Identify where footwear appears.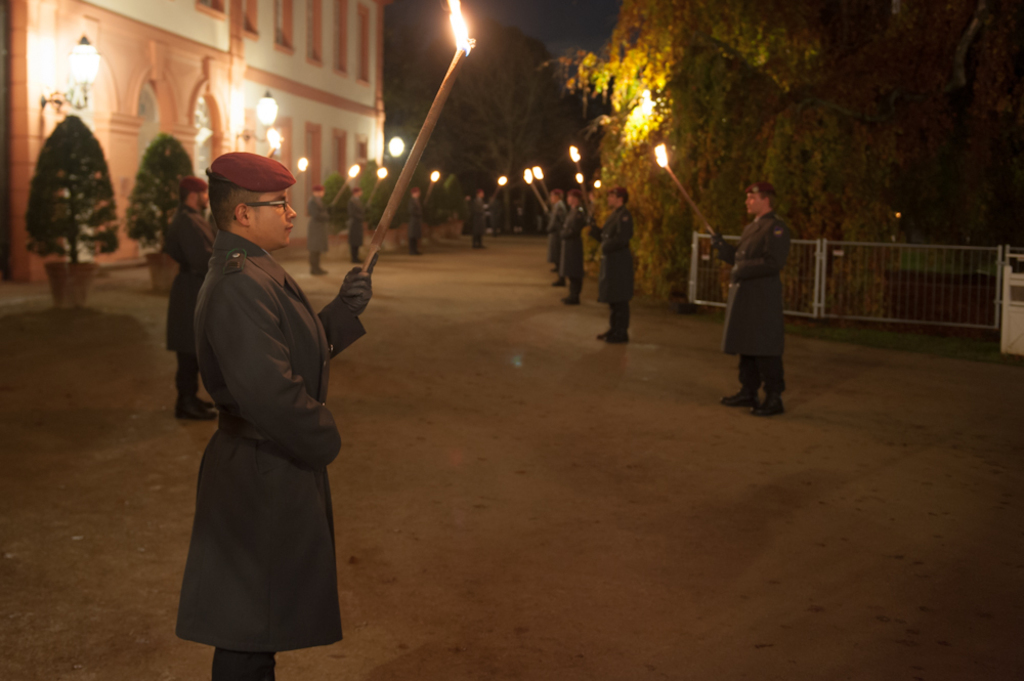
Appears at [left=553, top=267, right=570, bottom=276].
